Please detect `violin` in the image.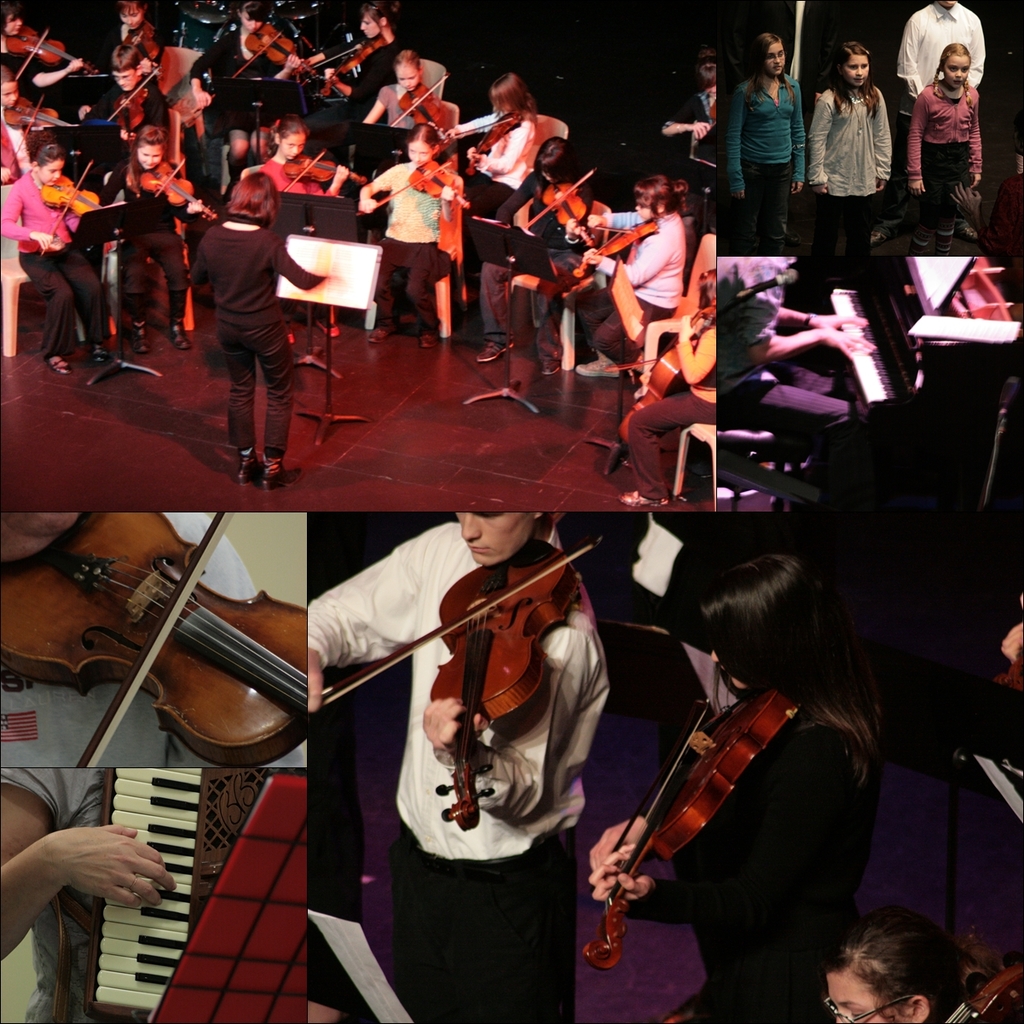
(left=8, top=29, right=95, bottom=82).
